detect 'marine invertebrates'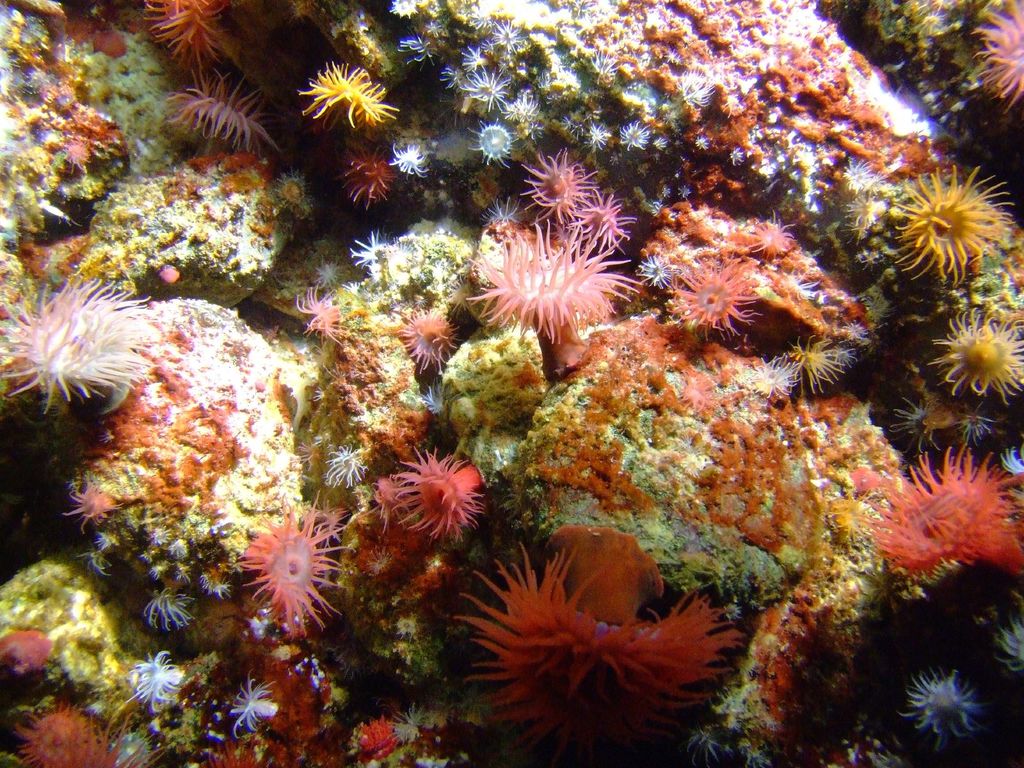
x1=335, y1=147, x2=388, y2=209
